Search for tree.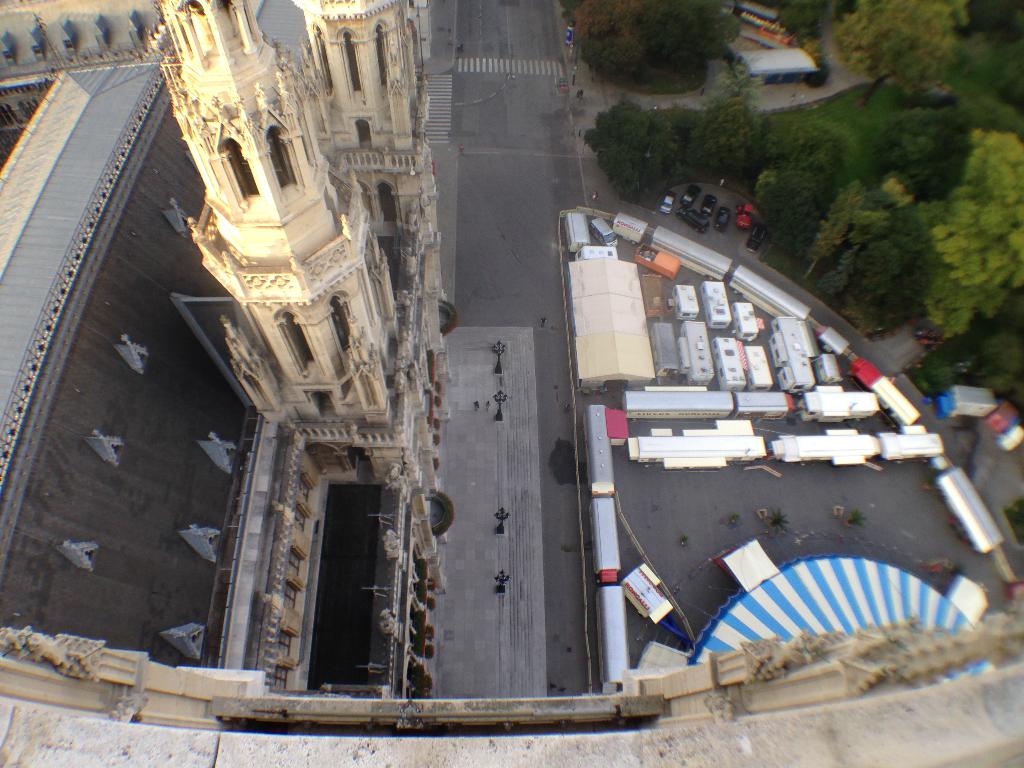
Found at (830, 0, 969, 105).
